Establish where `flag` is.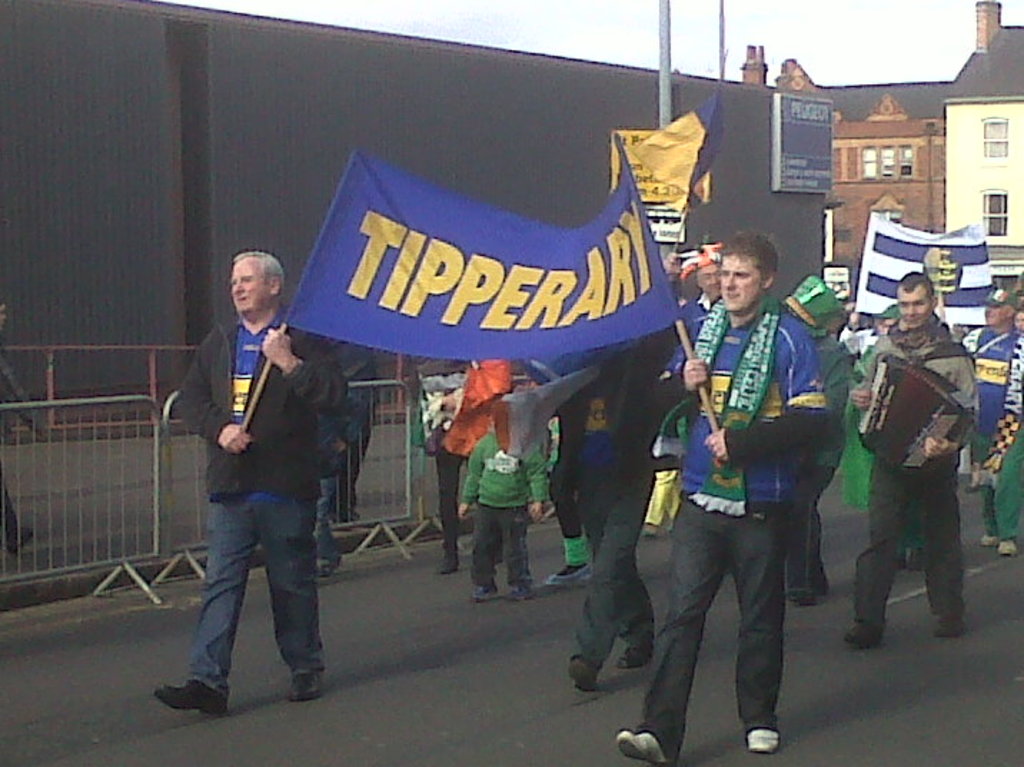
Established at [438,351,523,466].
